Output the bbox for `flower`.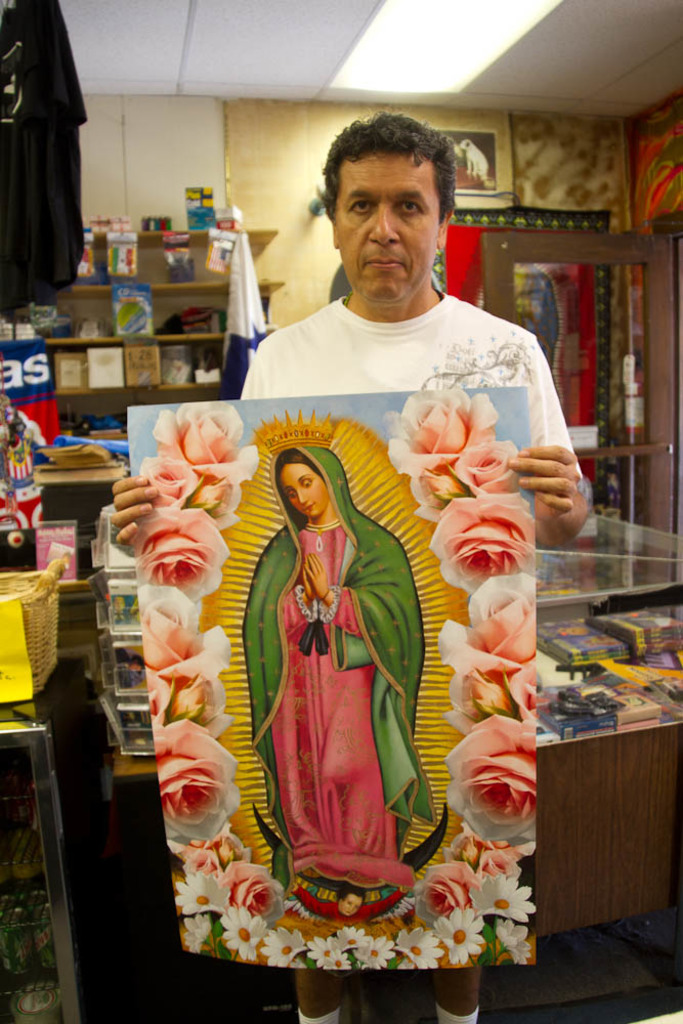
bbox=[159, 399, 258, 483].
